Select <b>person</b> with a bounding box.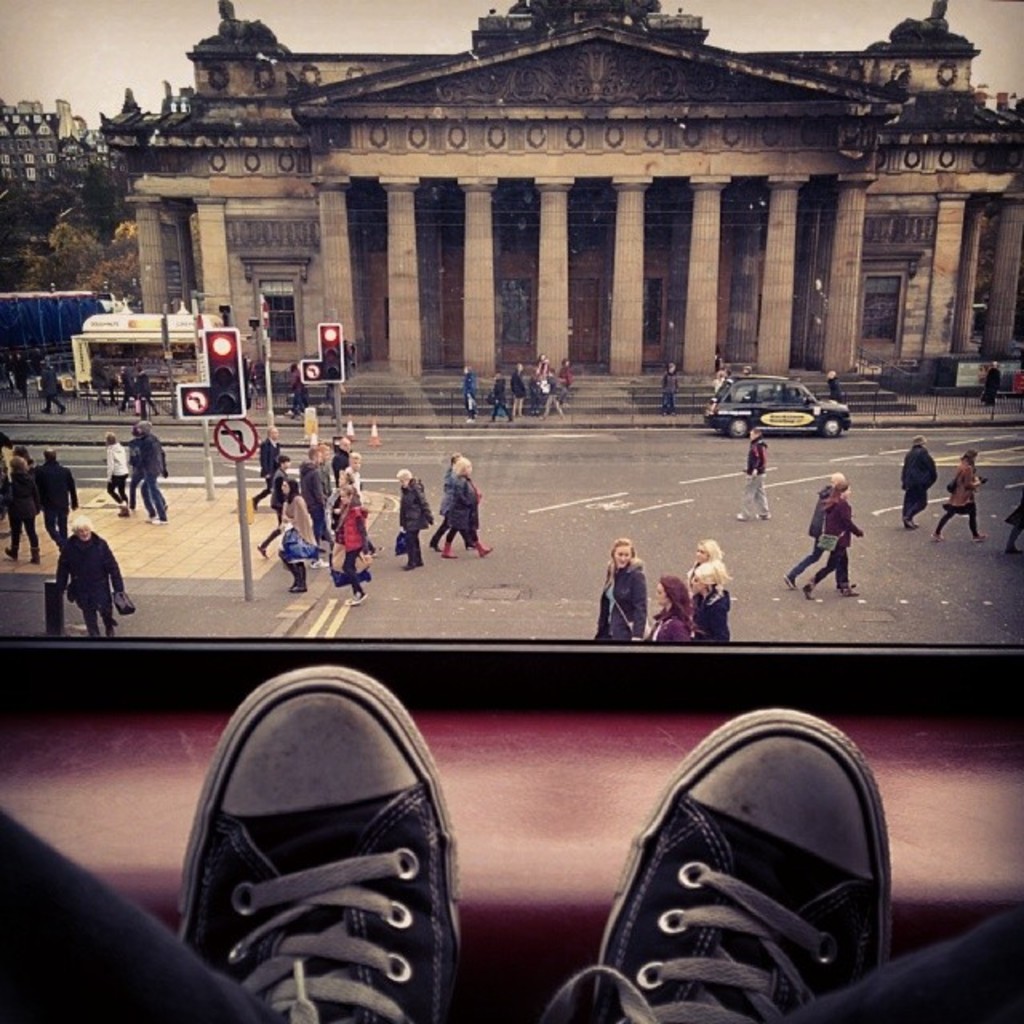
(x1=931, y1=448, x2=987, y2=546).
